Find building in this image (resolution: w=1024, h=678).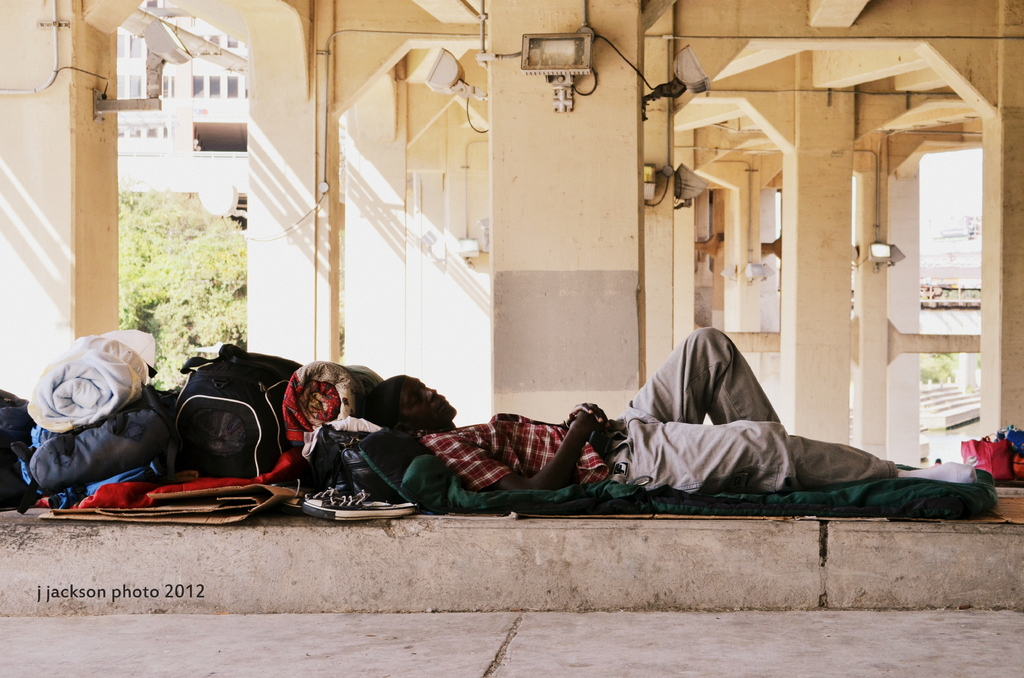
115/0/248/219.
